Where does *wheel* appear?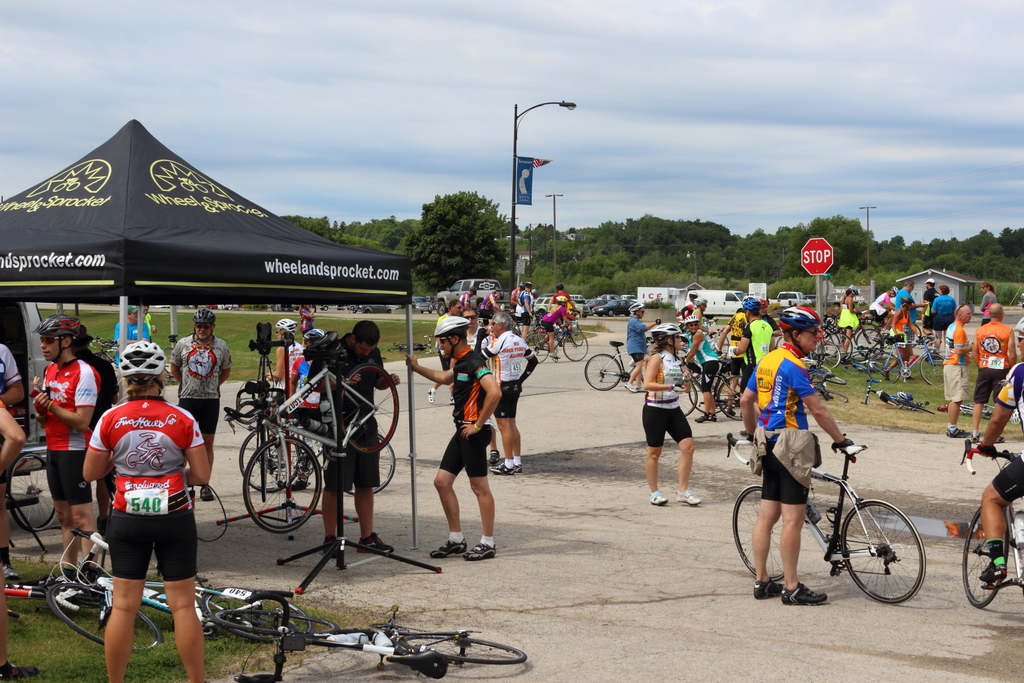
Appears at {"left": 244, "top": 432, "right": 324, "bottom": 536}.
